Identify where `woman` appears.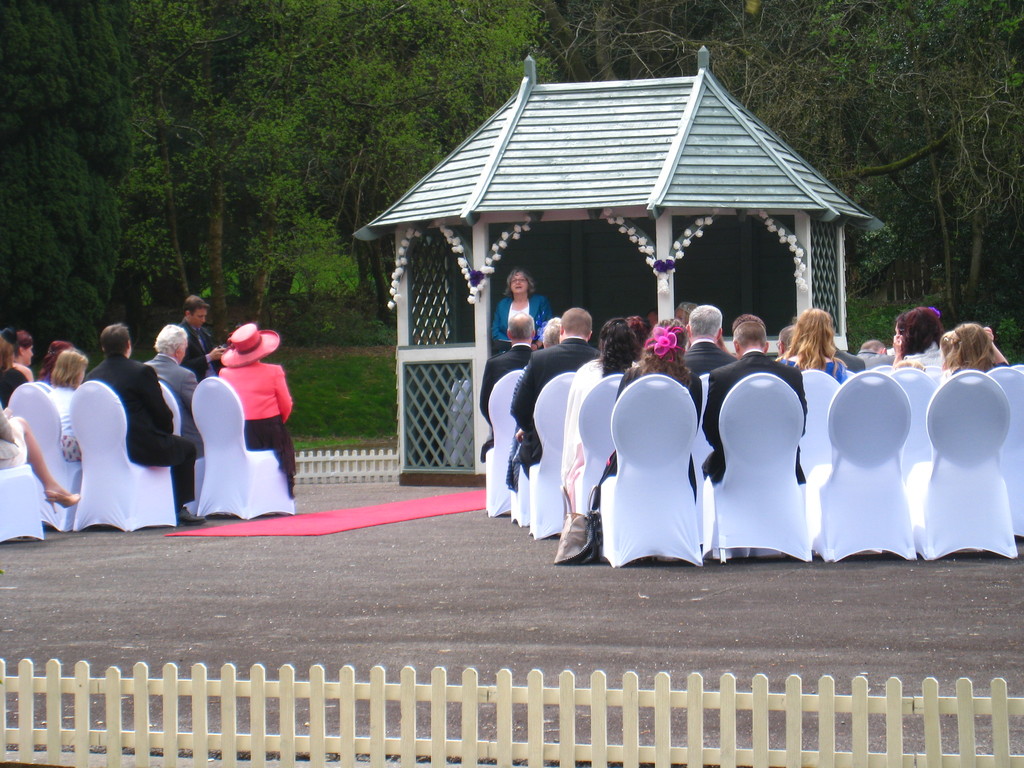
Appears at rect(5, 331, 37, 389).
